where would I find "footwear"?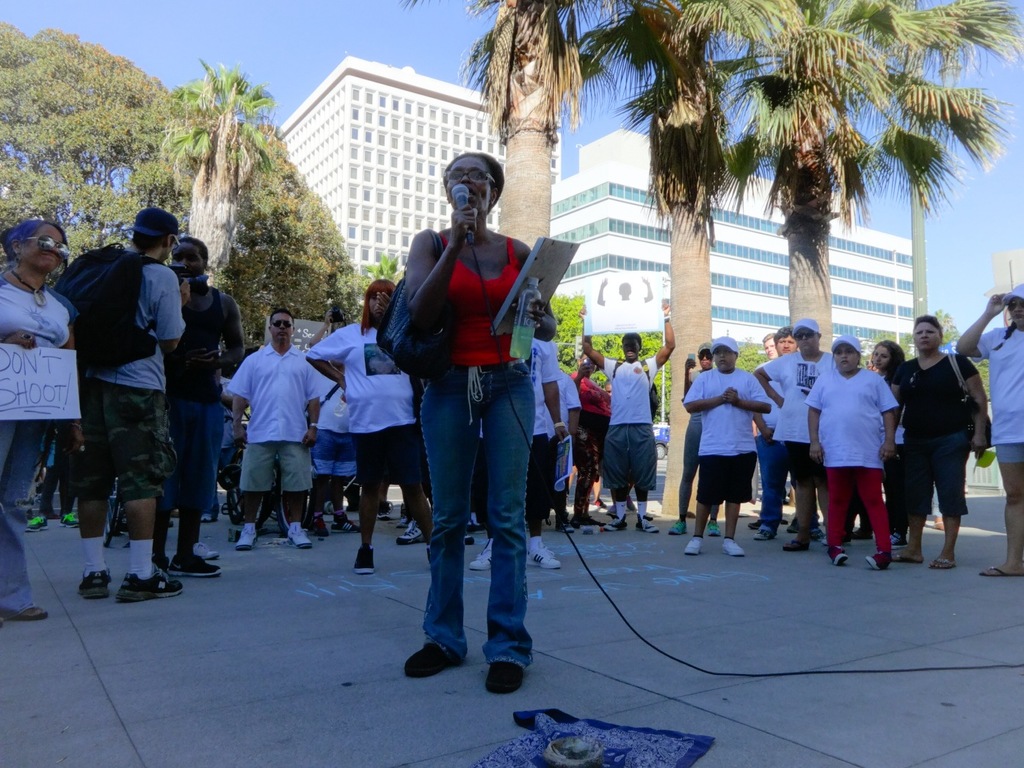
At bbox=(773, 535, 812, 550).
